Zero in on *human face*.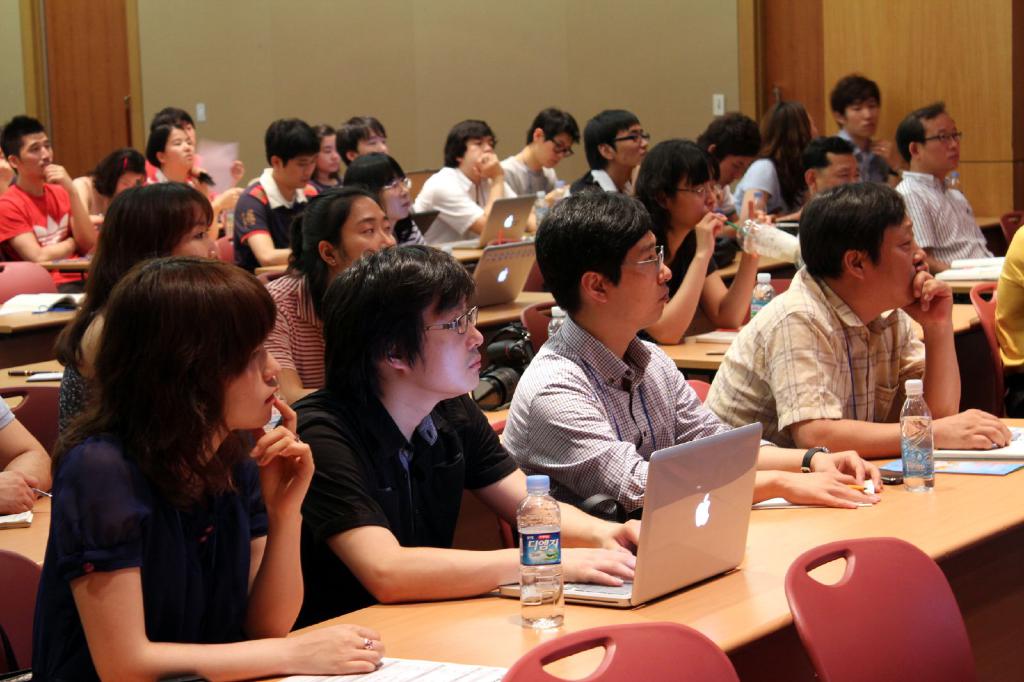
Zeroed in: (left=159, top=198, right=215, bottom=267).
